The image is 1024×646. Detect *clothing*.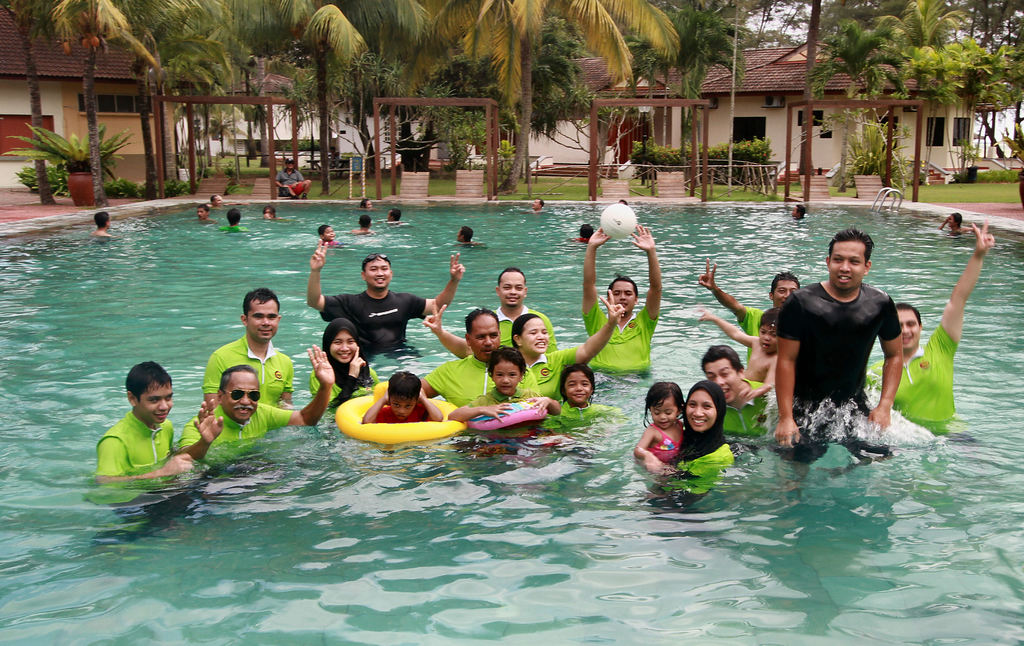
Detection: [91,405,181,474].
